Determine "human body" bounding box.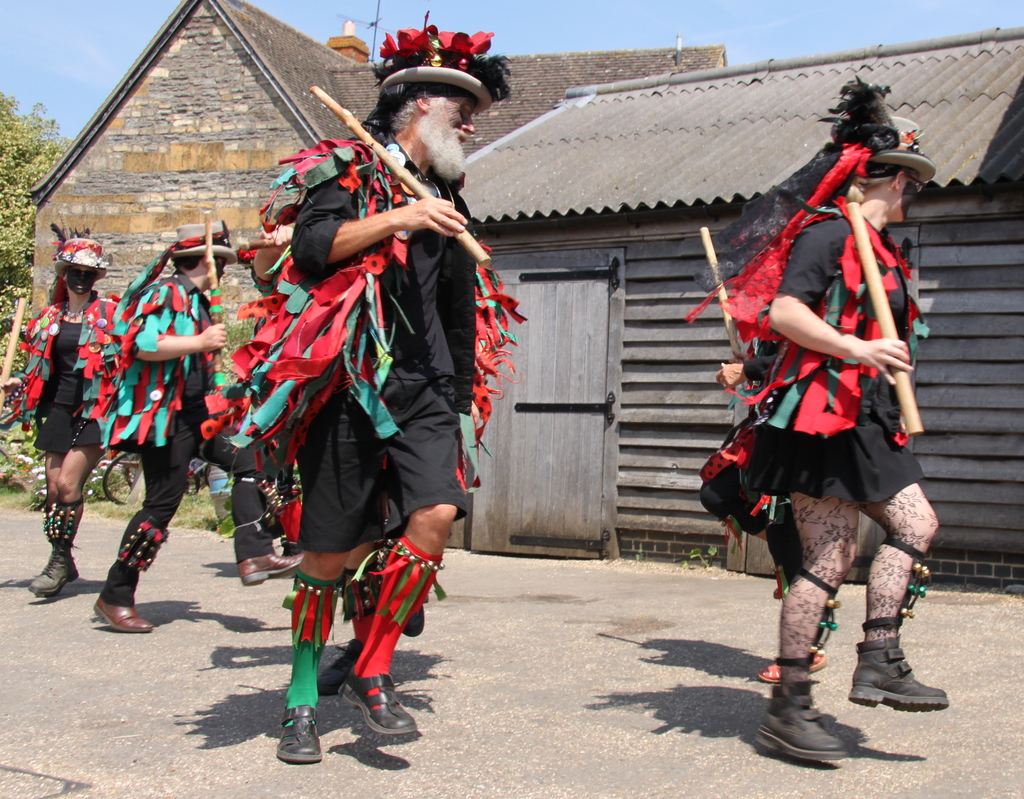
Determined: bbox(264, 26, 516, 763).
